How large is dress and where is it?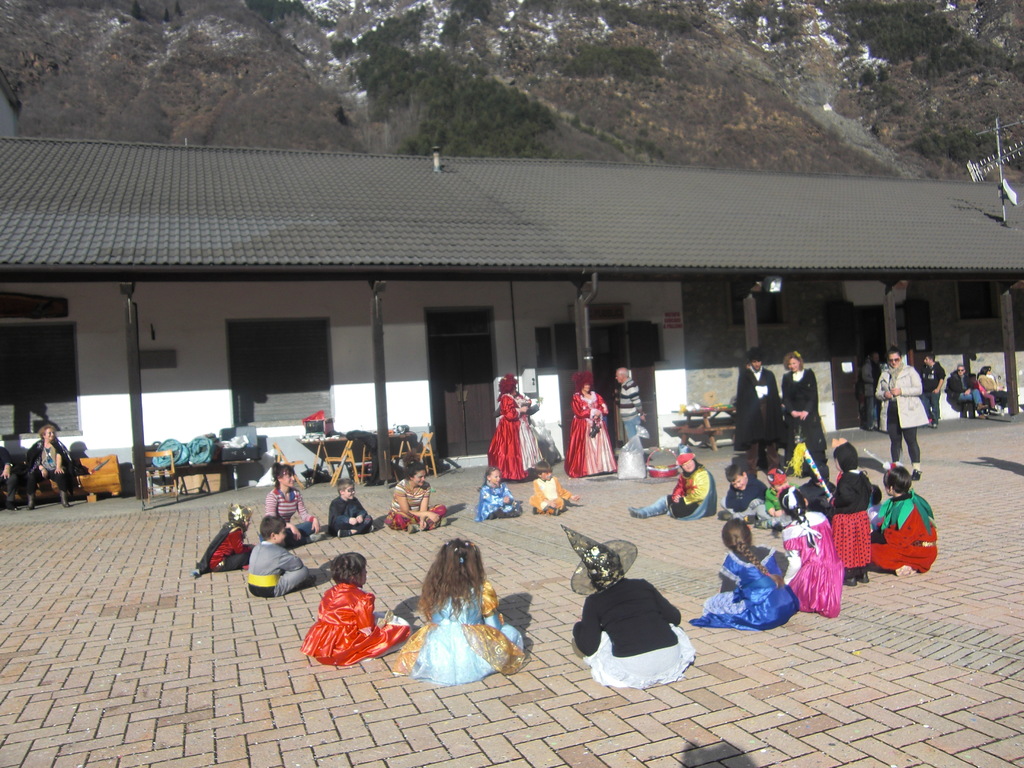
Bounding box: bbox=(485, 393, 545, 481).
